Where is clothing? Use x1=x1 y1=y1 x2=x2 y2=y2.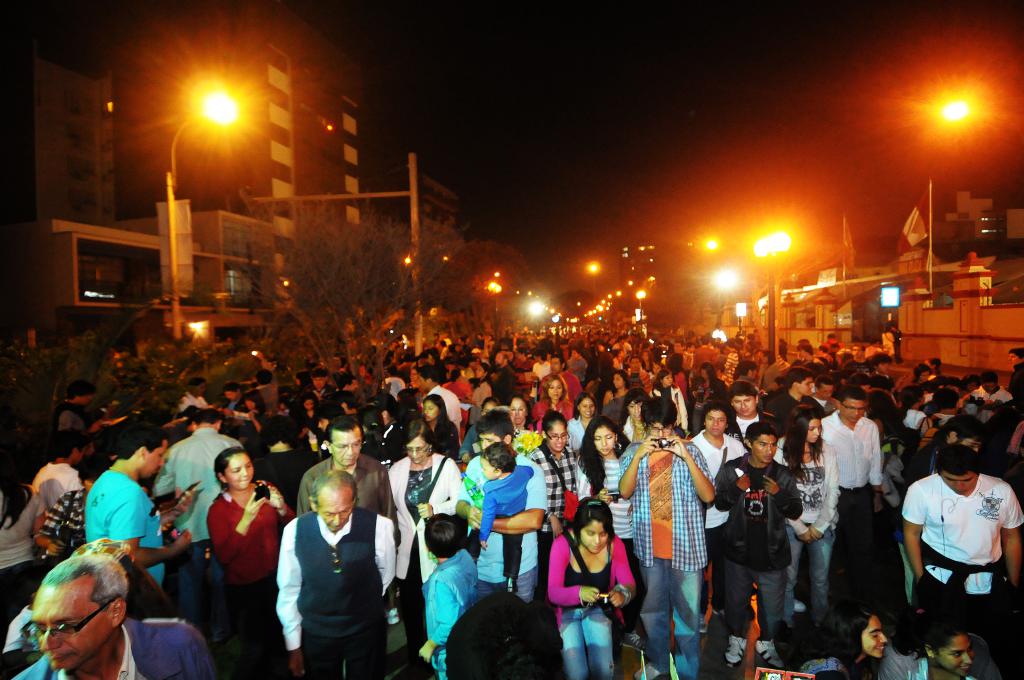
x1=545 y1=531 x2=636 y2=679.
